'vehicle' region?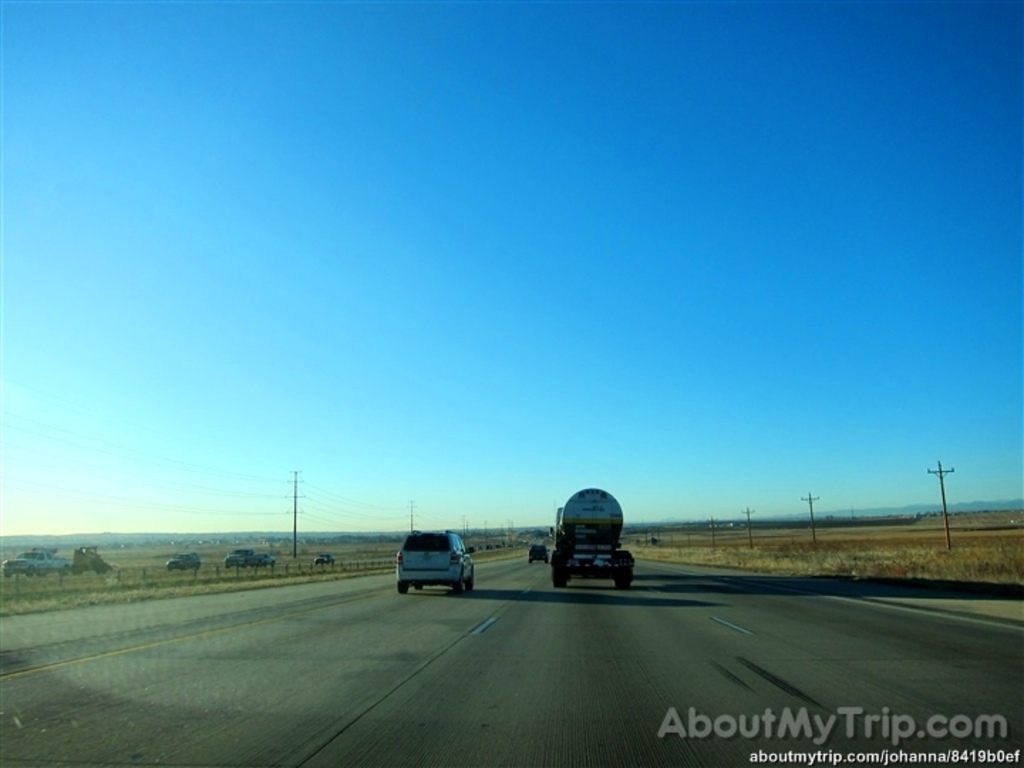
crop(63, 540, 104, 570)
